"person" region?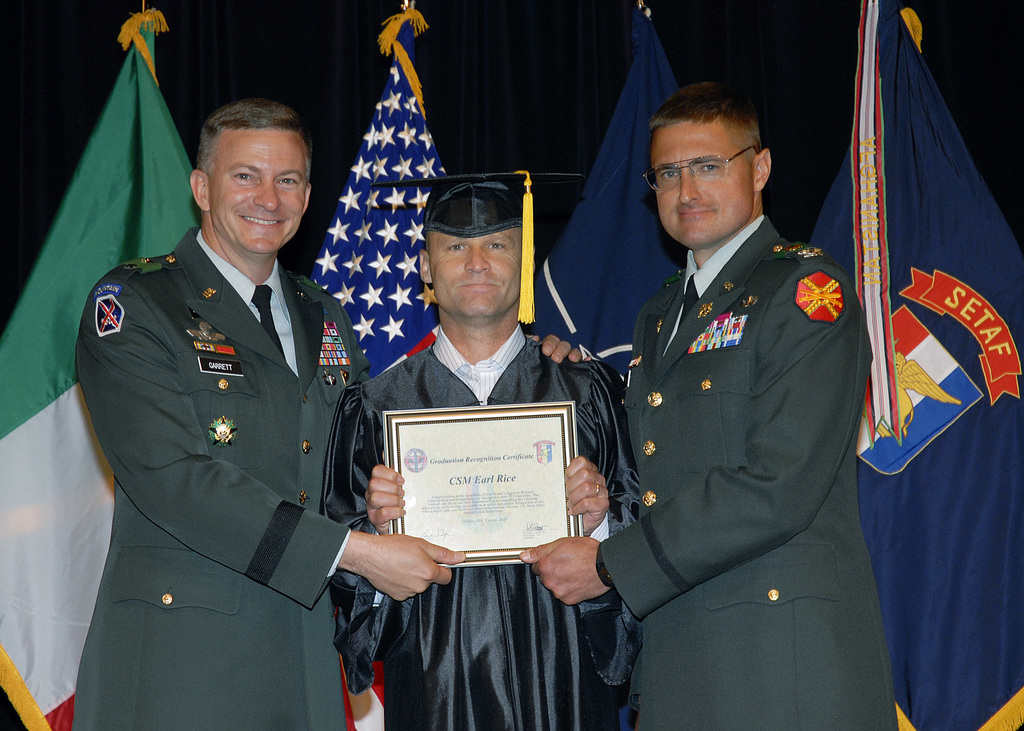
<bbox>72, 72, 379, 730</bbox>
